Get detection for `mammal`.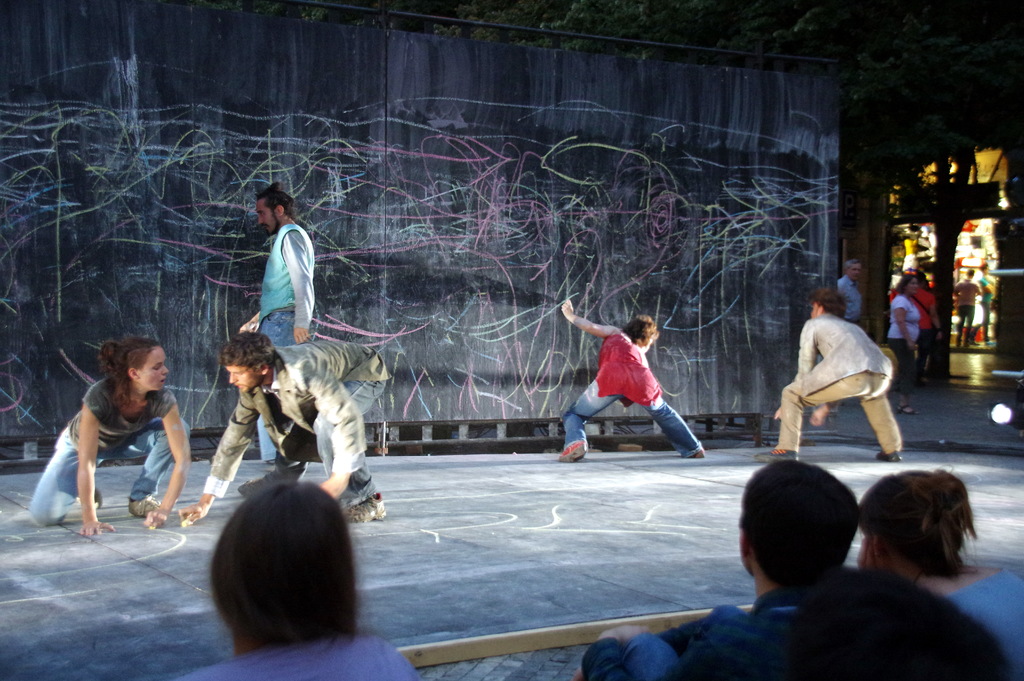
Detection: Rect(42, 339, 195, 537).
